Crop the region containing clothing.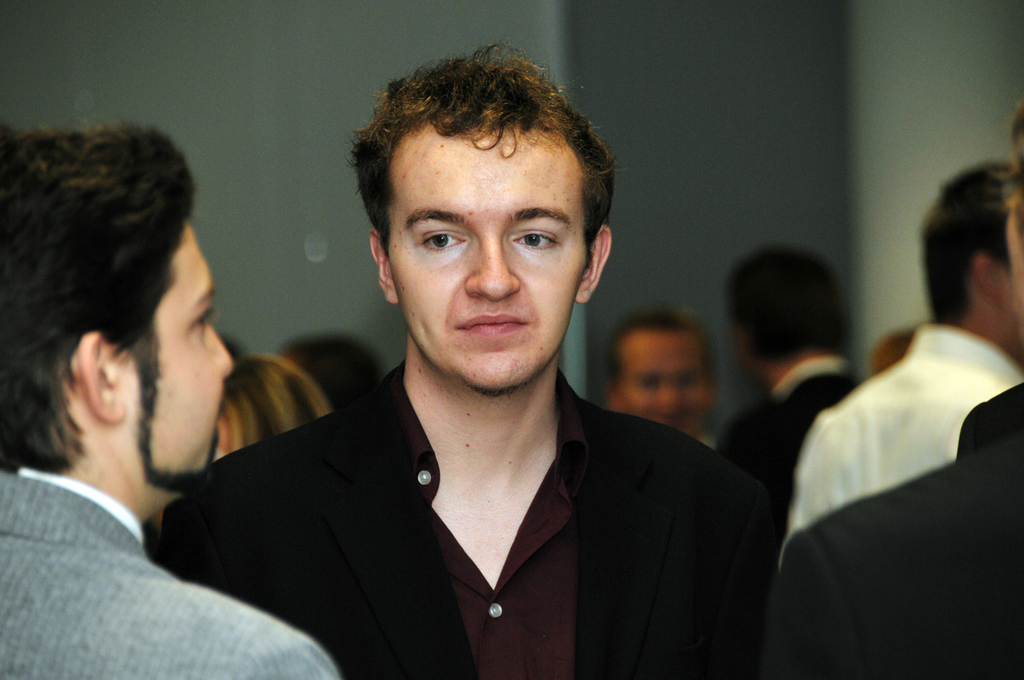
Crop region: l=719, t=350, r=866, b=538.
